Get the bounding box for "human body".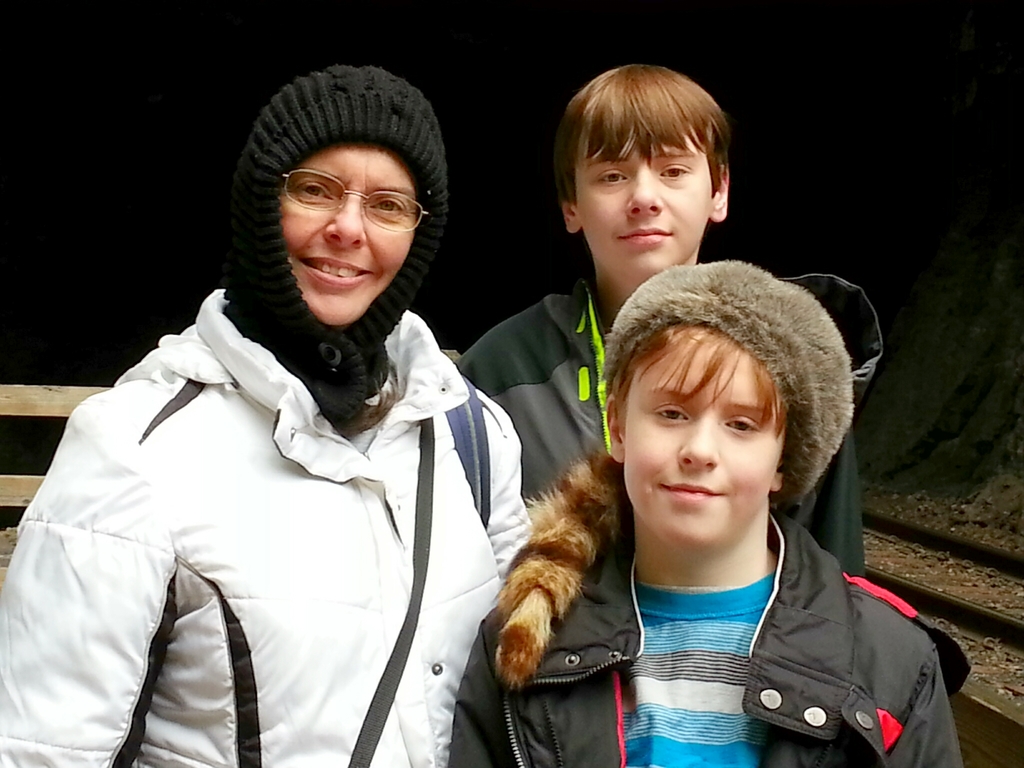
box=[446, 255, 961, 767].
